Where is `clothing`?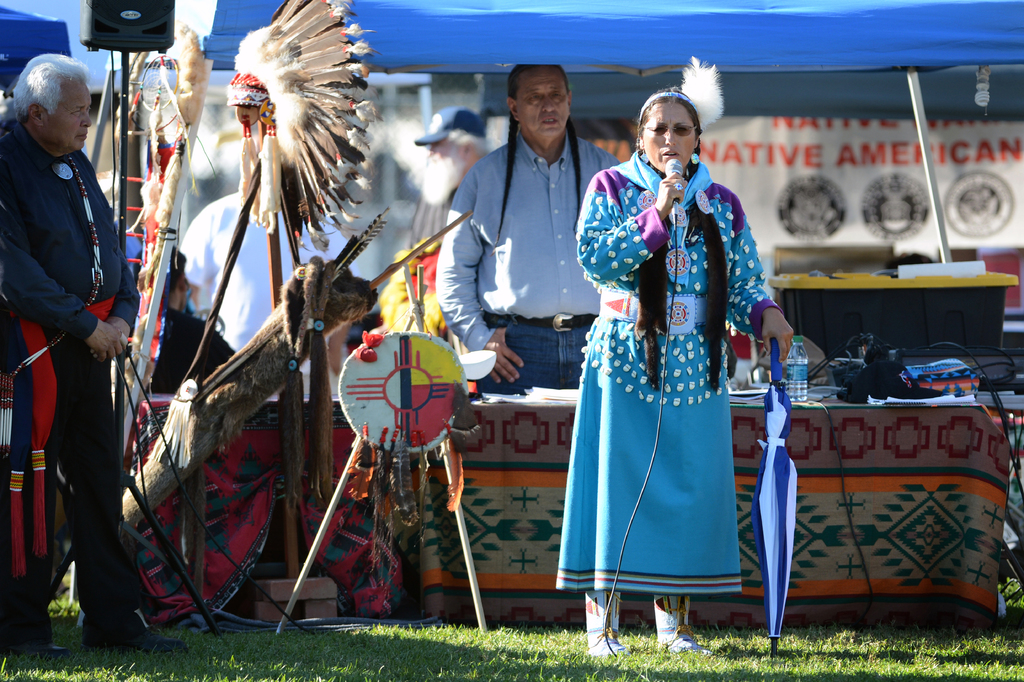
<bbox>148, 307, 234, 392</bbox>.
